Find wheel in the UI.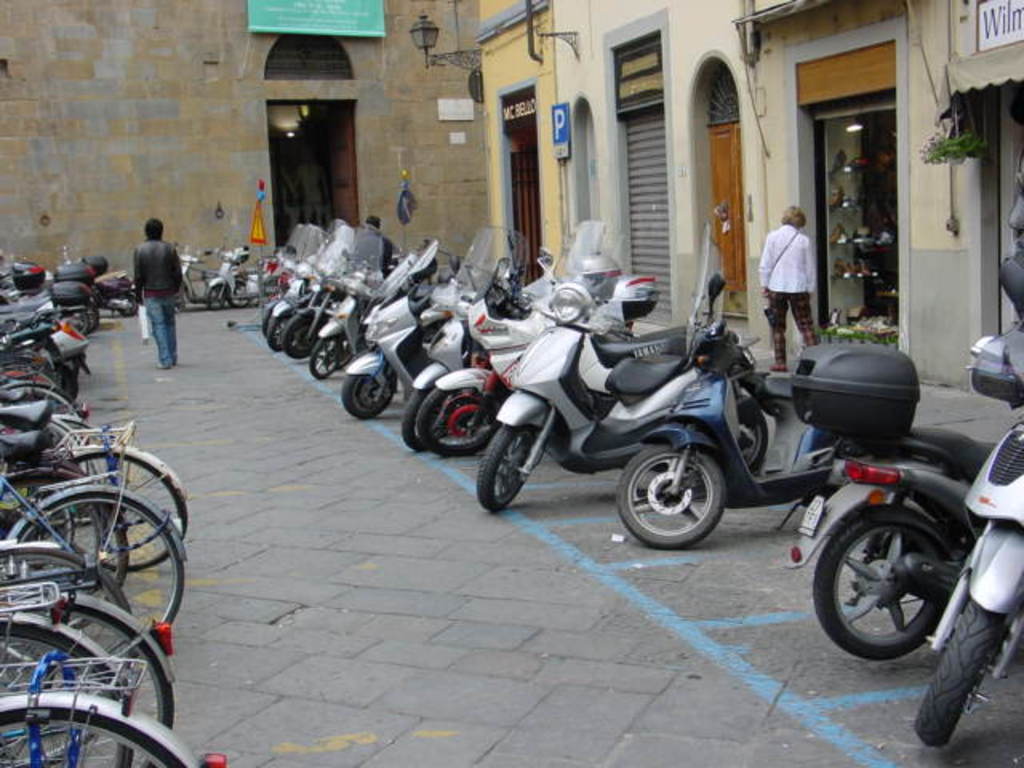
UI element at [x1=626, y1=443, x2=739, y2=552].
